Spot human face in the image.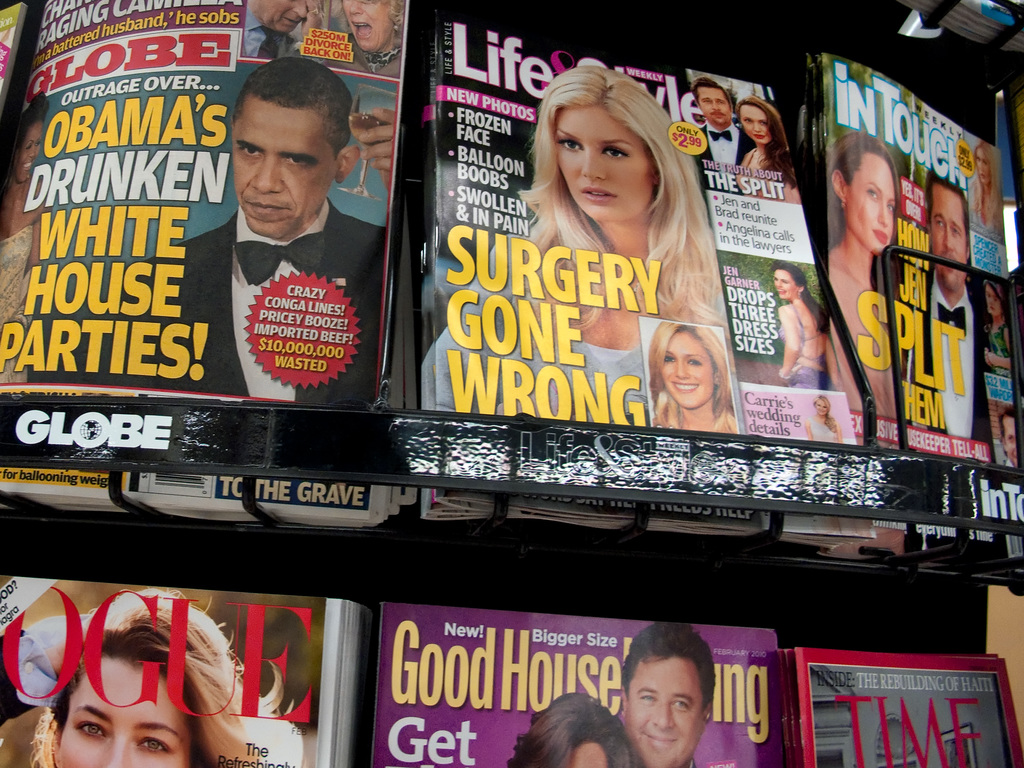
human face found at 929/186/969/292.
